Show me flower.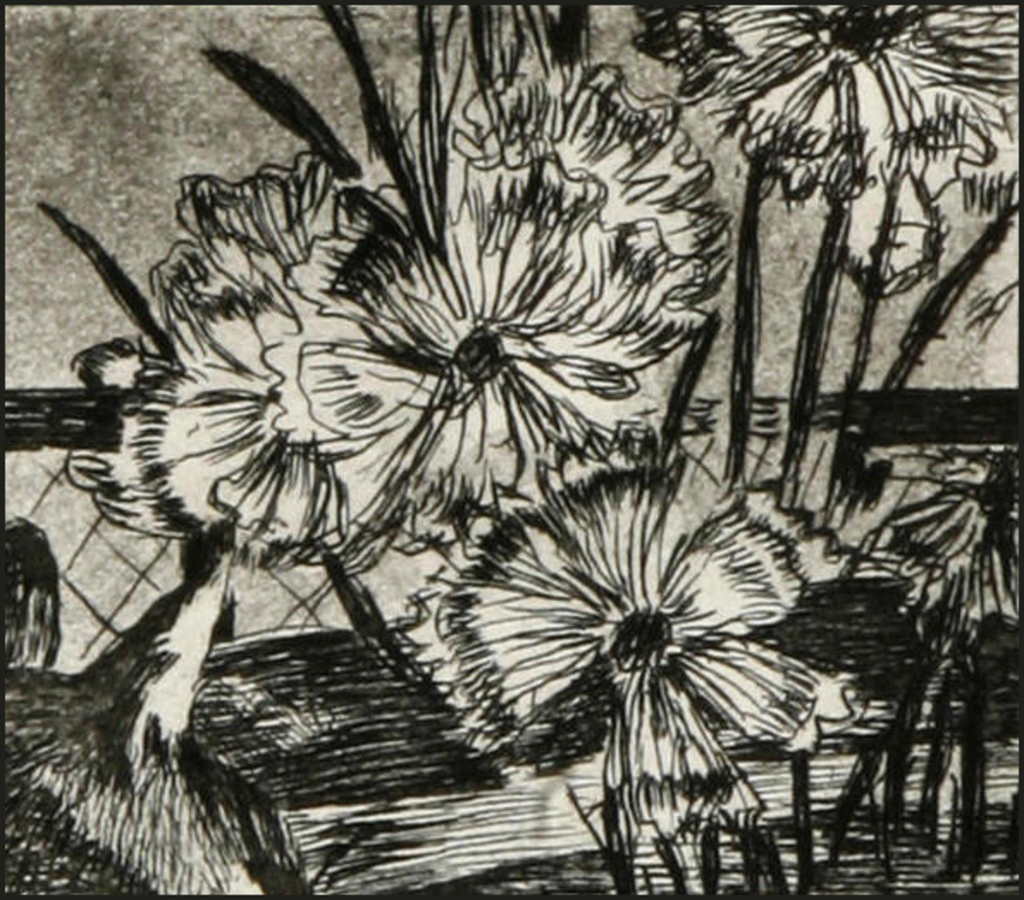
flower is here: <box>60,151,392,573</box>.
